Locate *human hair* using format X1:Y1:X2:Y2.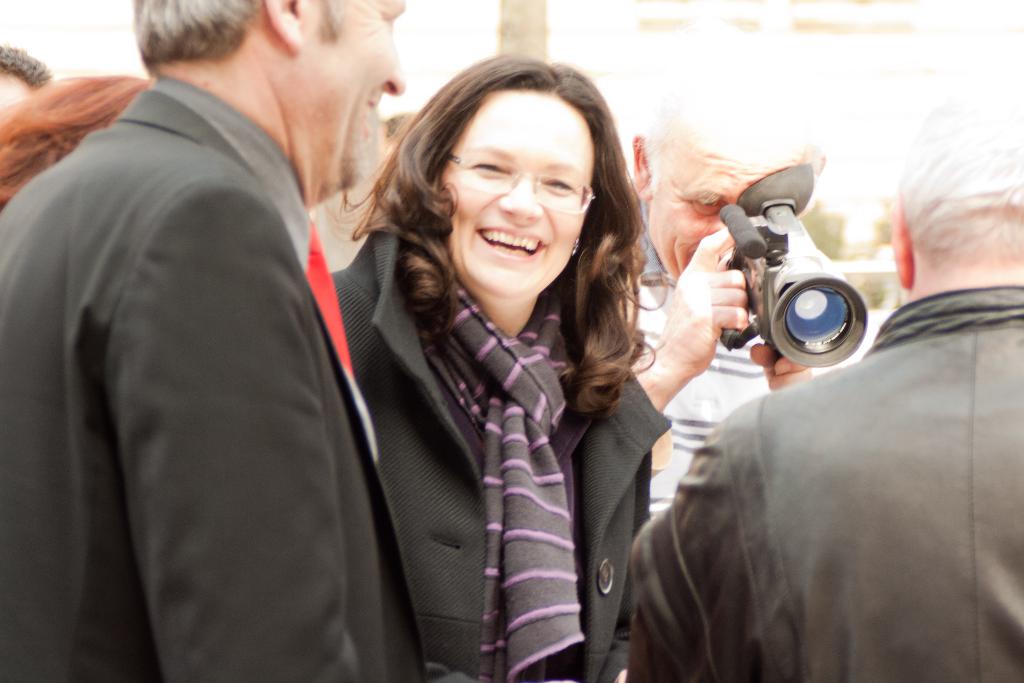
641:47:828:188.
